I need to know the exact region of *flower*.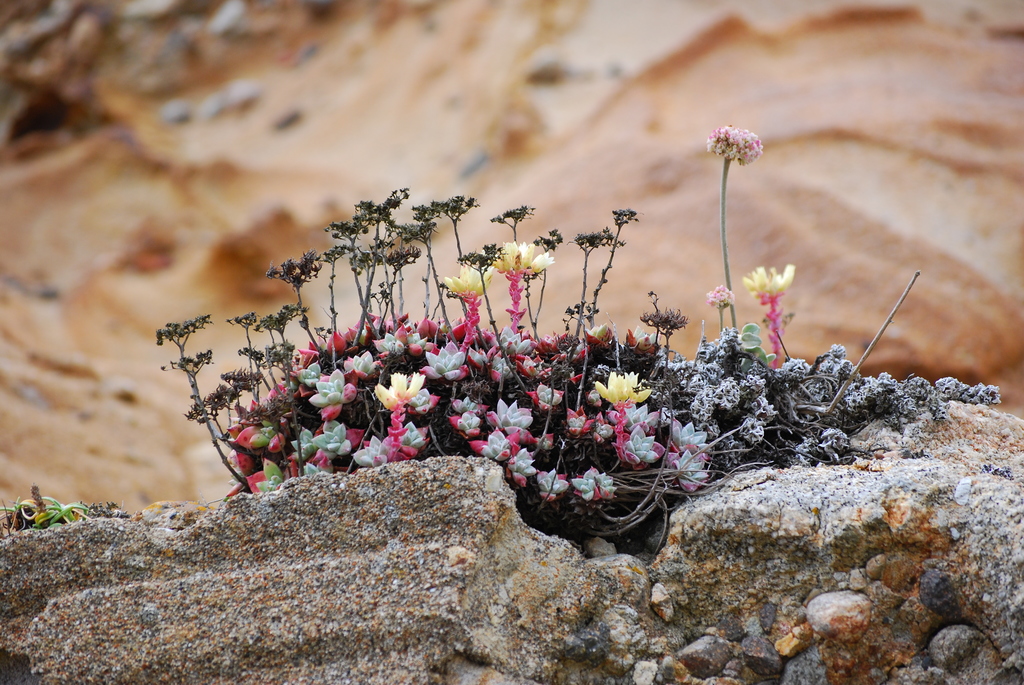
Region: 713,102,779,175.
